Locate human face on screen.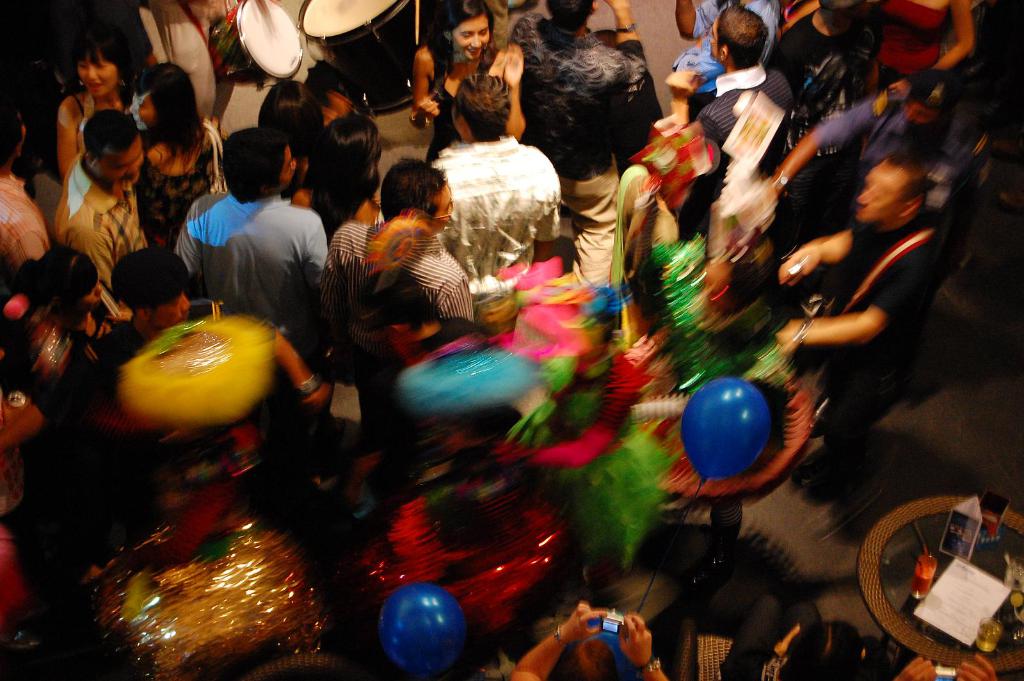
On screen at crop(77, 56, 120, 100).
